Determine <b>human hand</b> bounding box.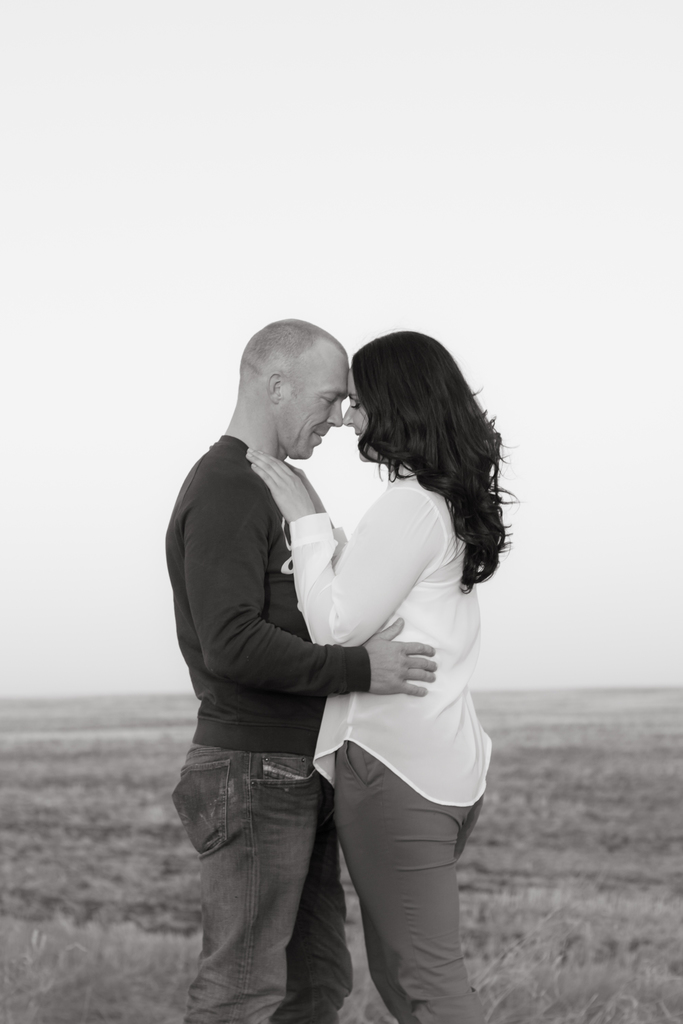
Determined: <region>286, 463, 329, 513</region>.
